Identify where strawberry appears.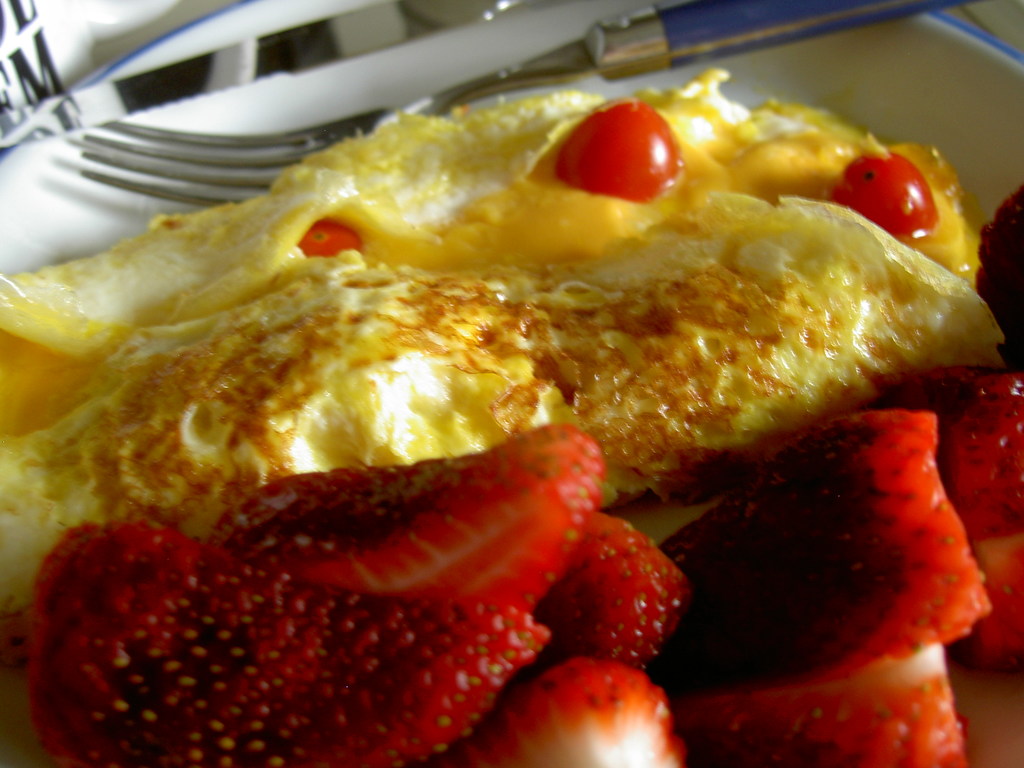
Appears at [701,637,966,767].
